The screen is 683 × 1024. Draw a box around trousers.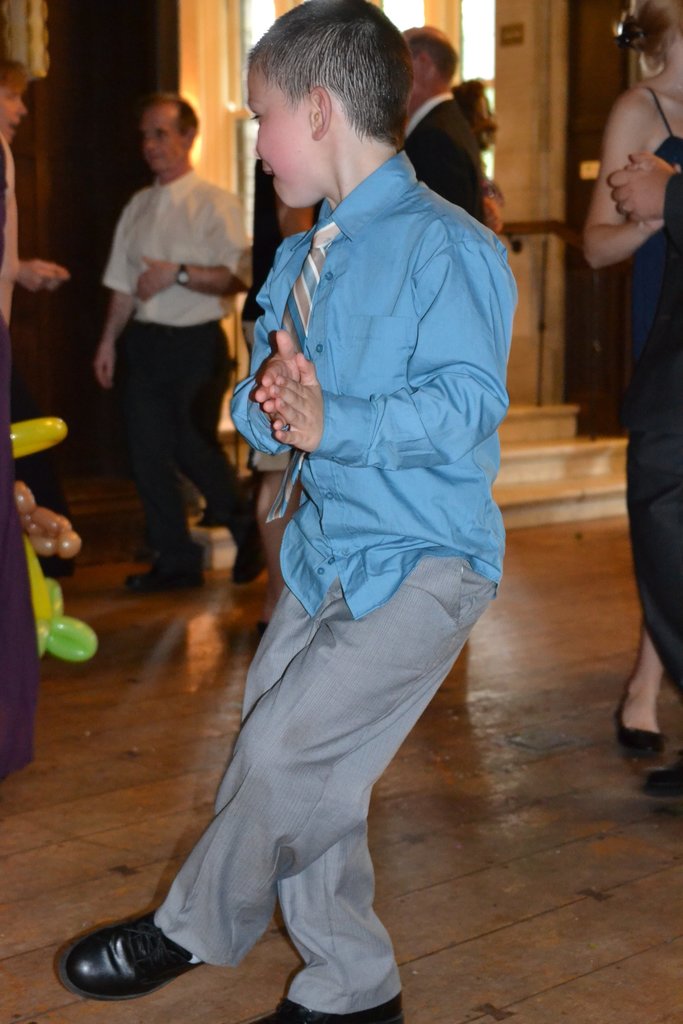
104:320:268:539.
